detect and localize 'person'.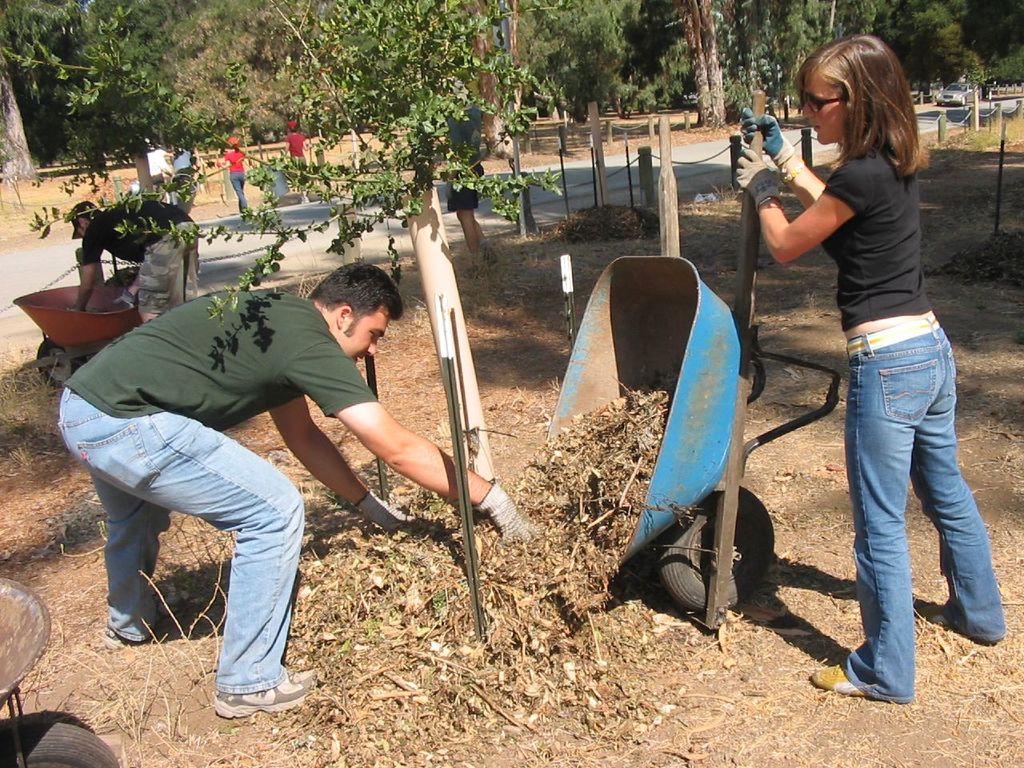
Localized at 56 264 542 718.
